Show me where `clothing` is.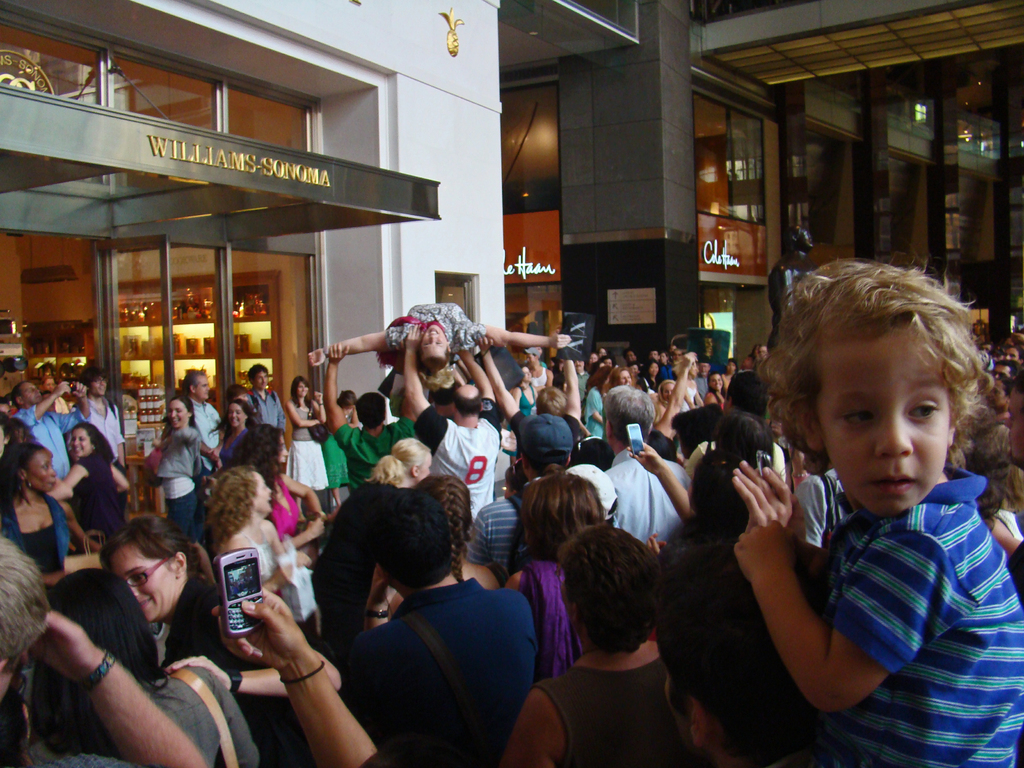
`clothing` is at (x1=387, y1=298, x2=483, y2=367).
